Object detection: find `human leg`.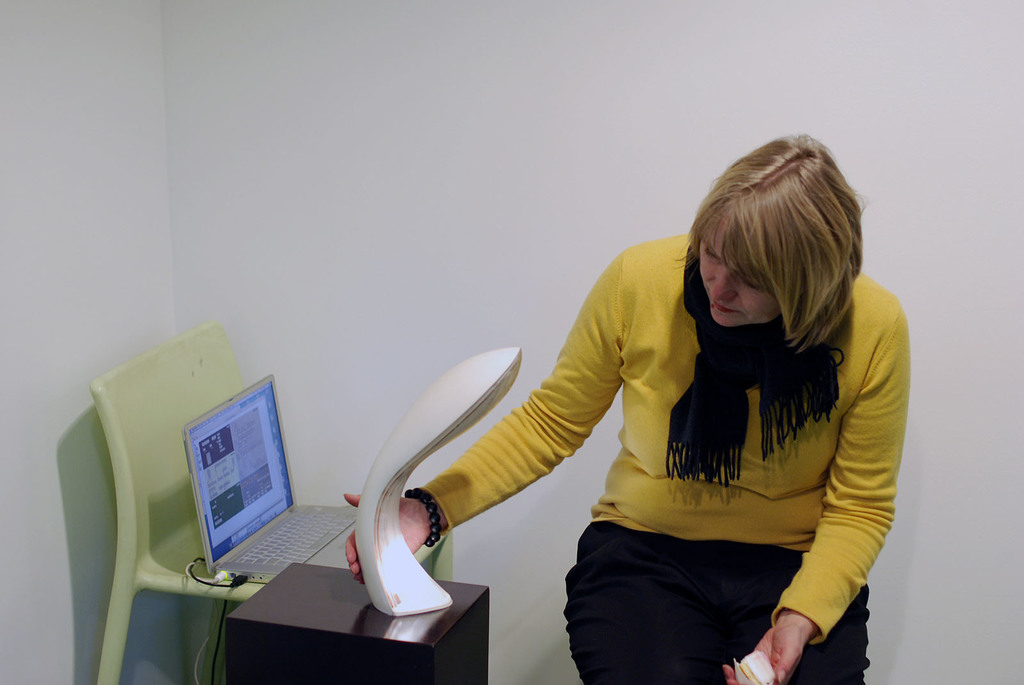
box(563, 523, 731, 684).
